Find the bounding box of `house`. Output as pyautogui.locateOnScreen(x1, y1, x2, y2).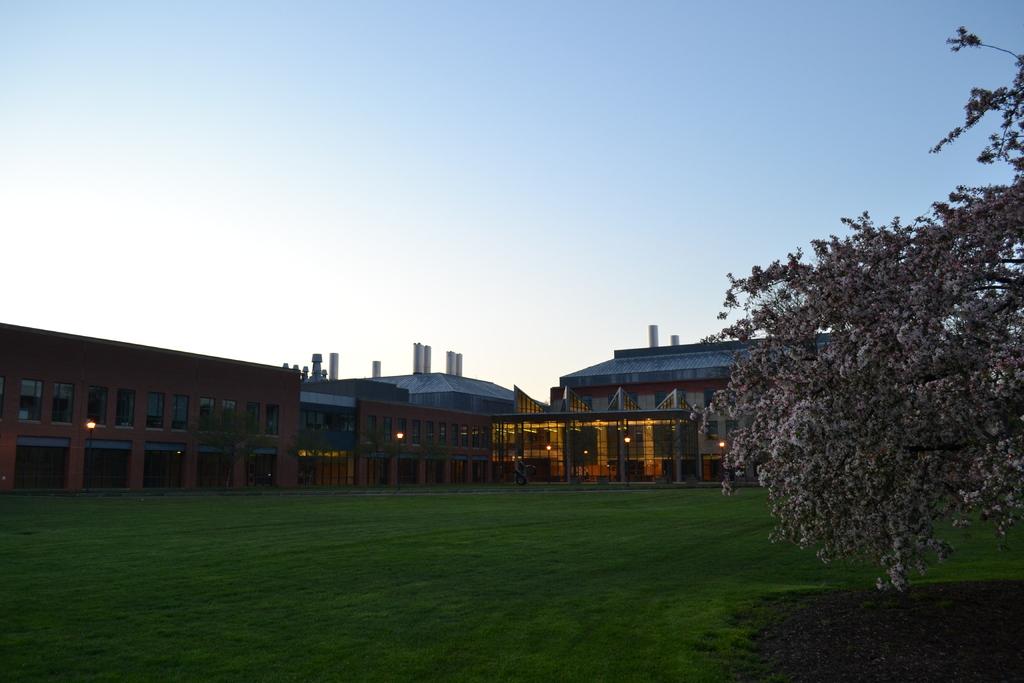
pyautogui.locateOnScreen(303, 348, 556, 488).
